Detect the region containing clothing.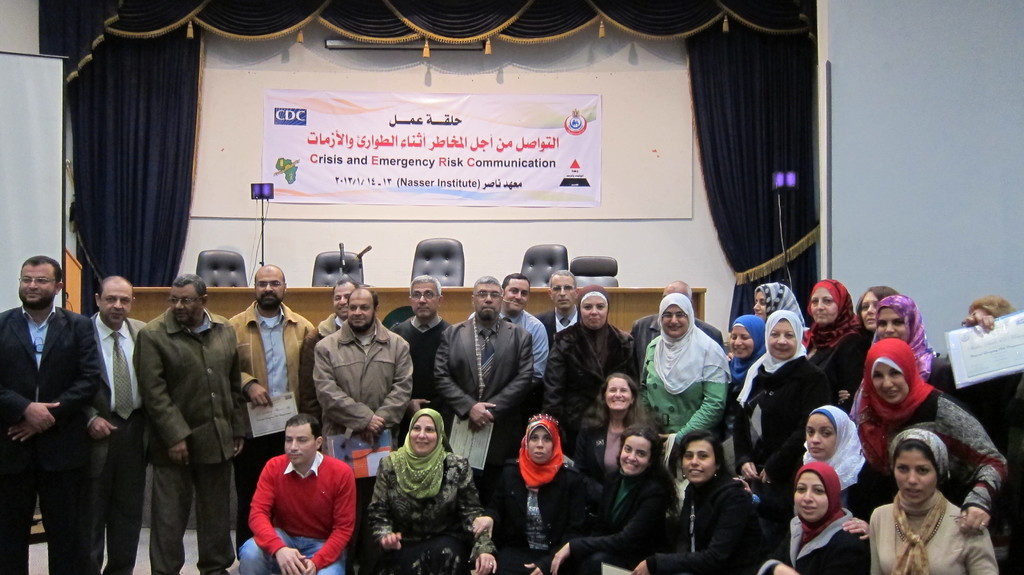
box(314, 315, 412, 426).
